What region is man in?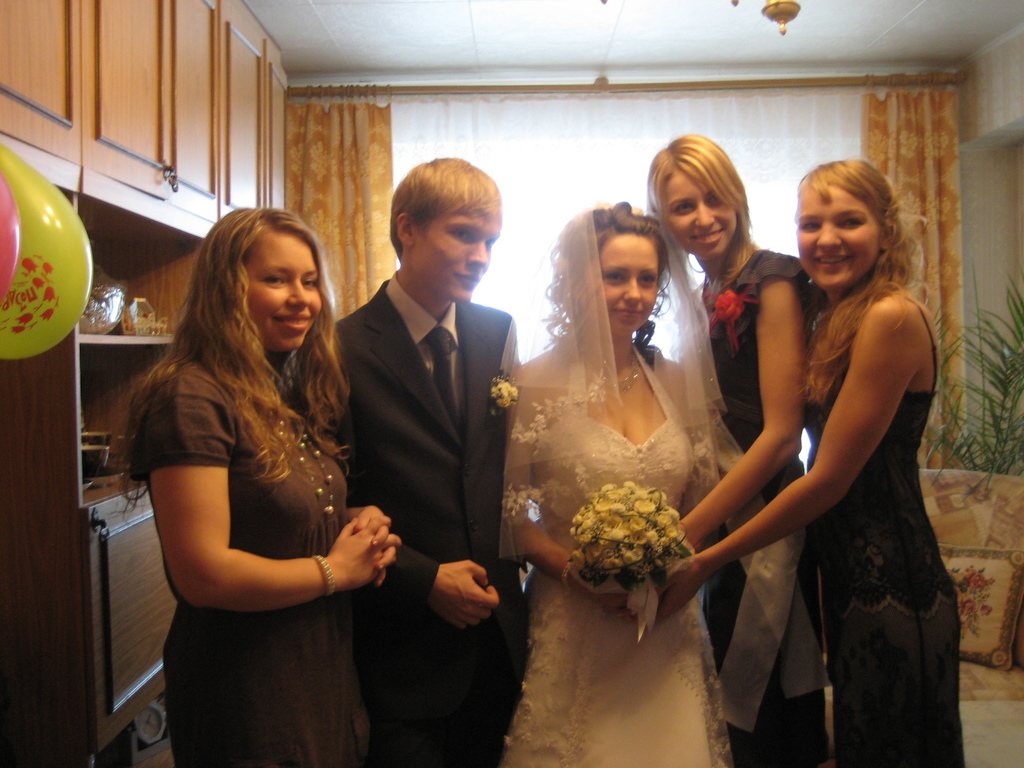
rect(329, 147, 527, 767).
